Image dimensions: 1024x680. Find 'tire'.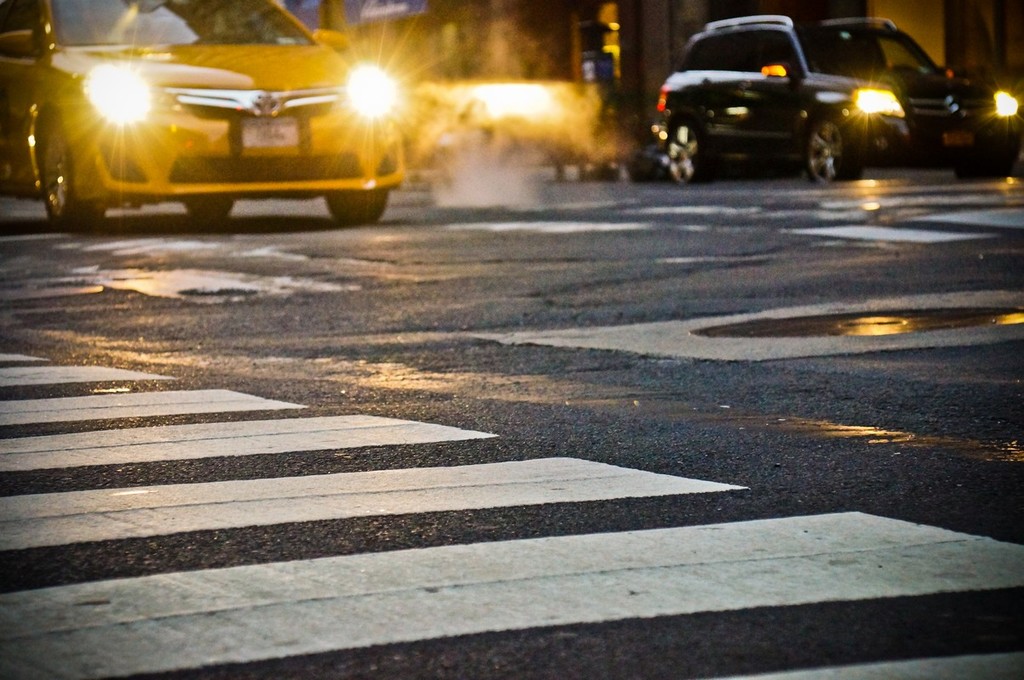
[x1=41, y1=120, x2=103, y2=230].
